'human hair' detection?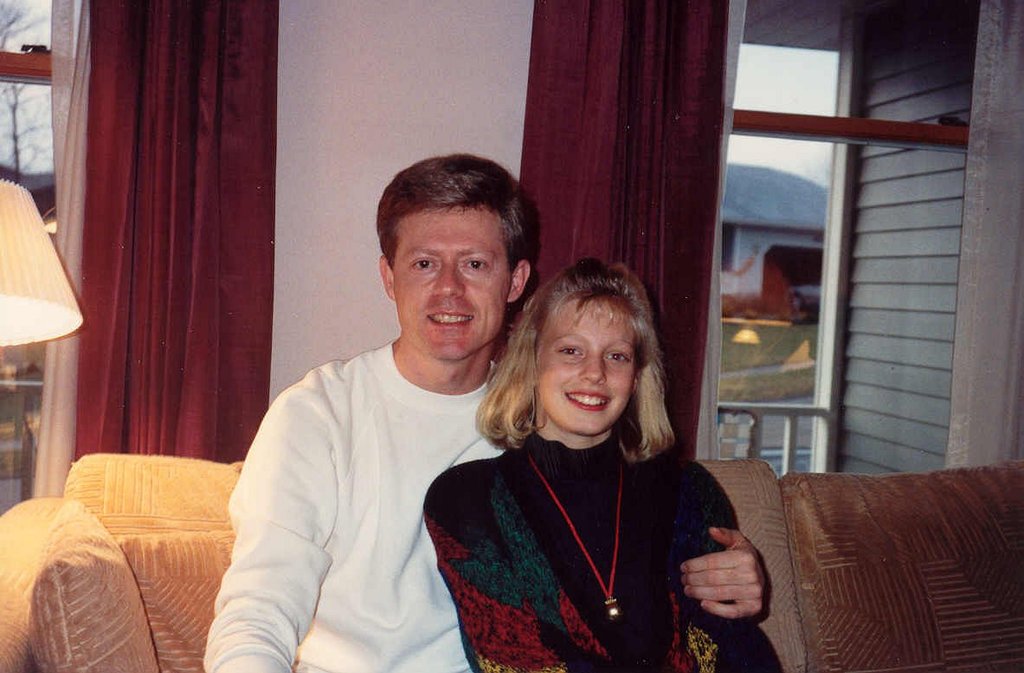
<box>372,152,532,275</box>
